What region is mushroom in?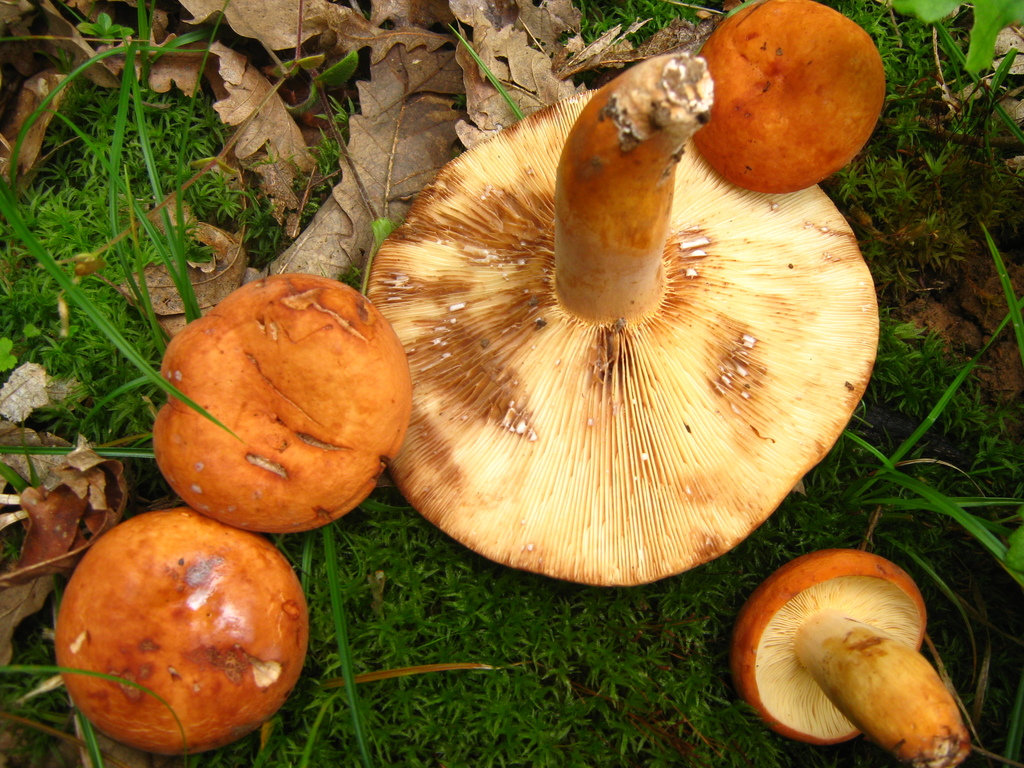
bbox=(731, 549, 972, 767).
